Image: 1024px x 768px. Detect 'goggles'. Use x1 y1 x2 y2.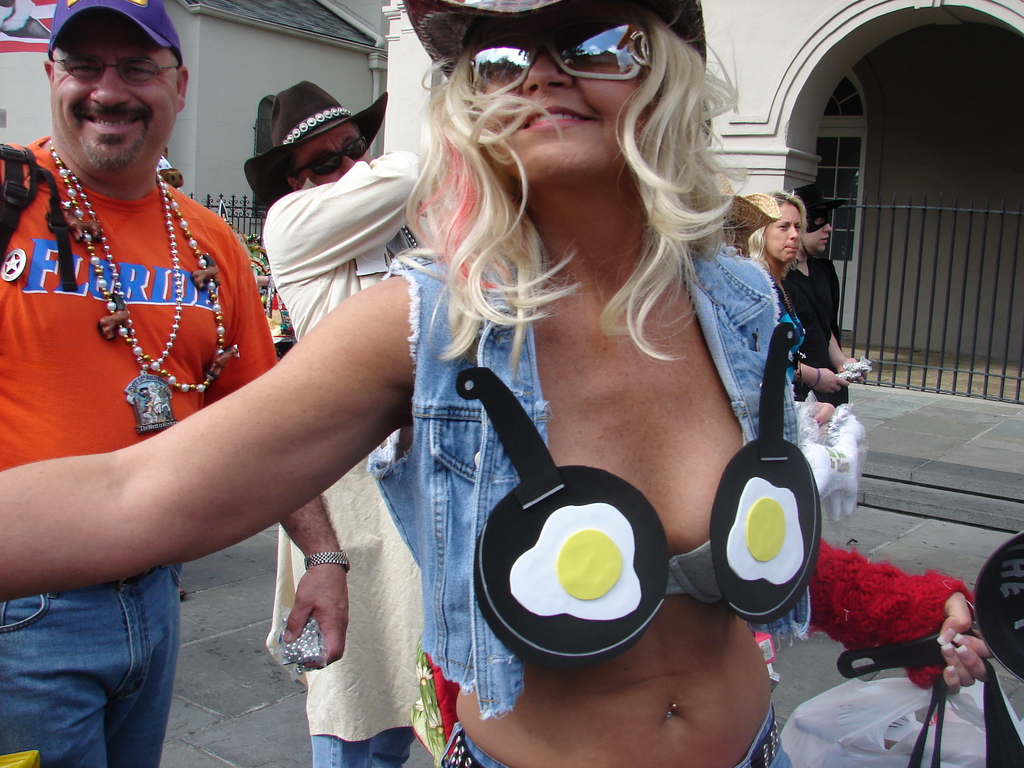
291 139 369 172.
